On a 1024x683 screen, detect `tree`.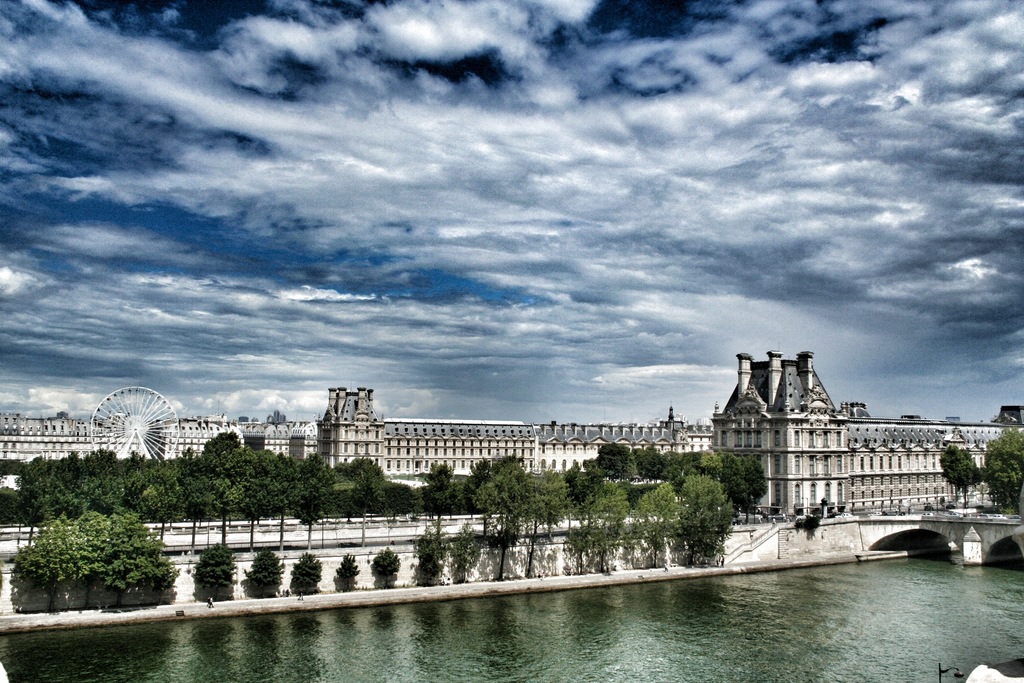
[366, 553, 388, 608].
